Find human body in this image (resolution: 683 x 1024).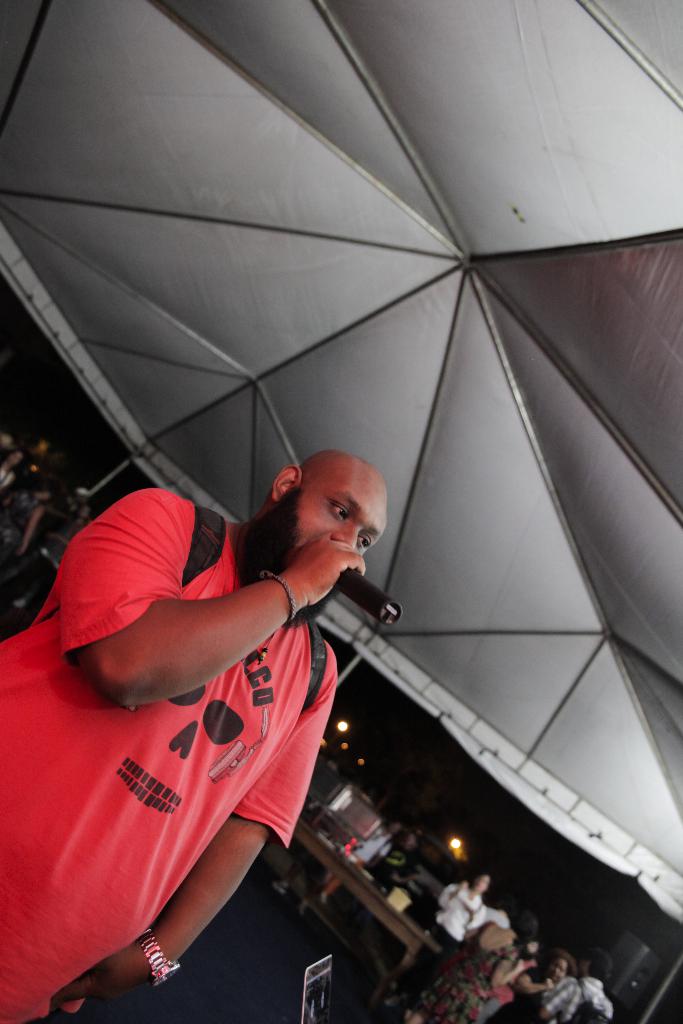
rect(397, 880, 484, 1000).
